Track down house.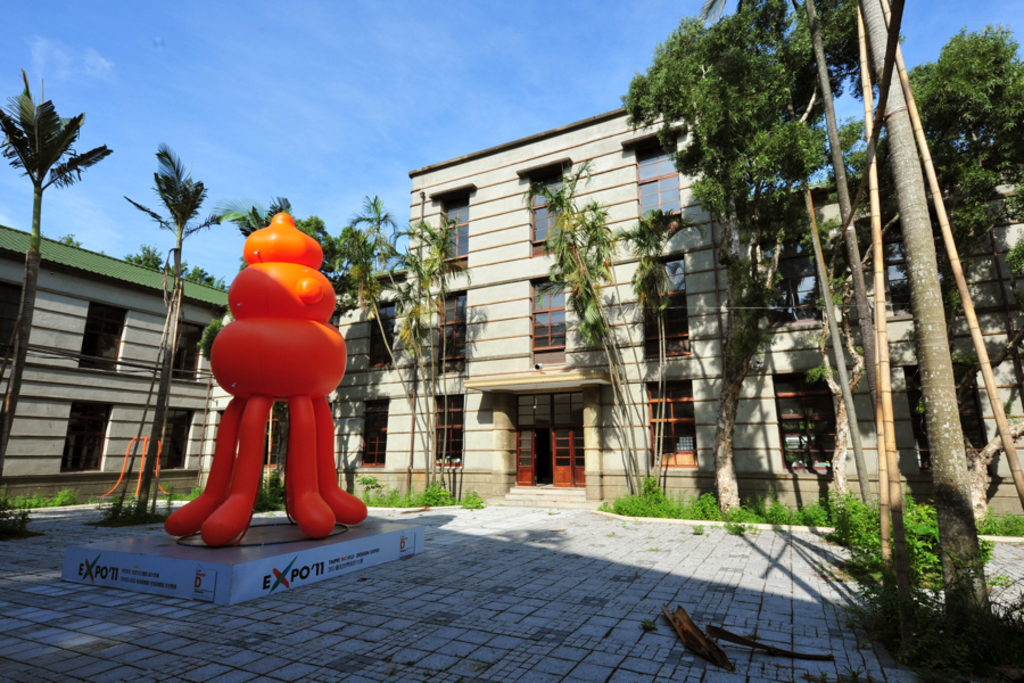
Tracked to bbox=(331, 106, 1023, 500).
